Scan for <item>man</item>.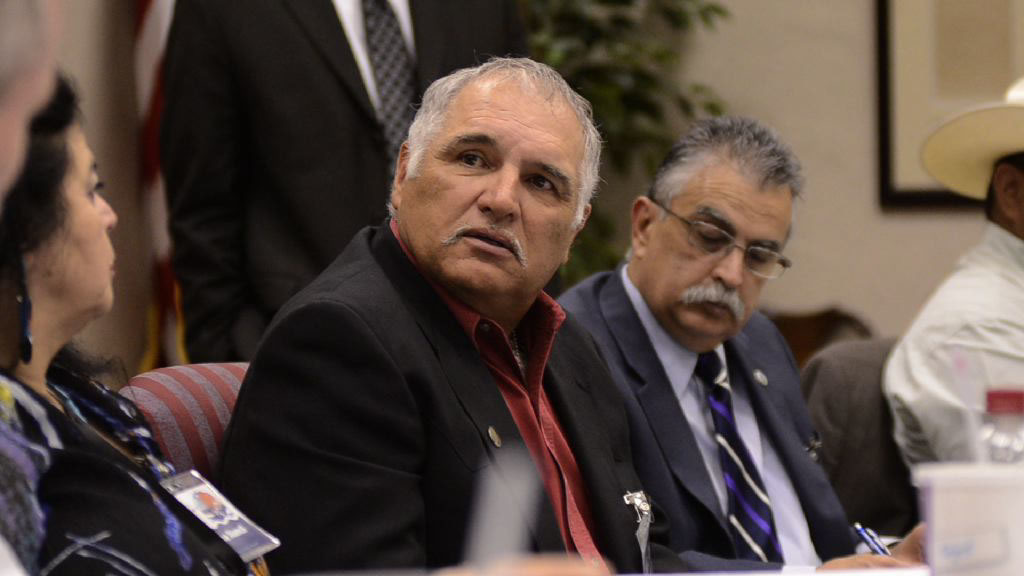
Scan result: box=[802, 341, 920, 541].
